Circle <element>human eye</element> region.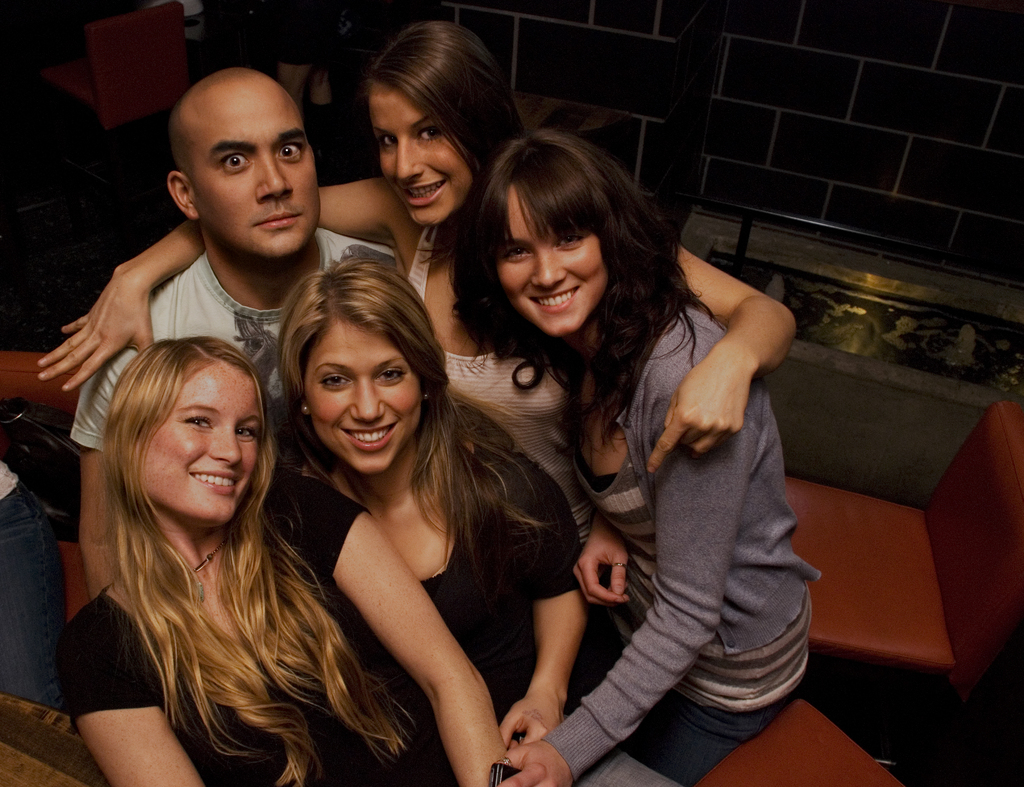
Region: bbox=(278, 140, 303, 163).
